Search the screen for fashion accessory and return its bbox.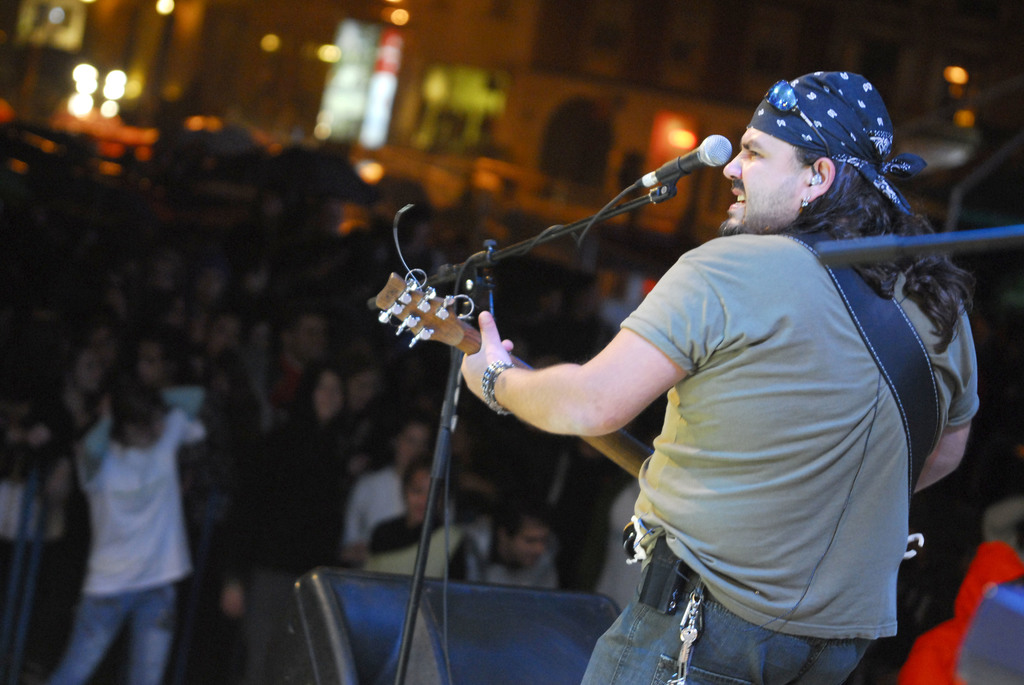
Found: BBox(743, 71, 924, 212).
